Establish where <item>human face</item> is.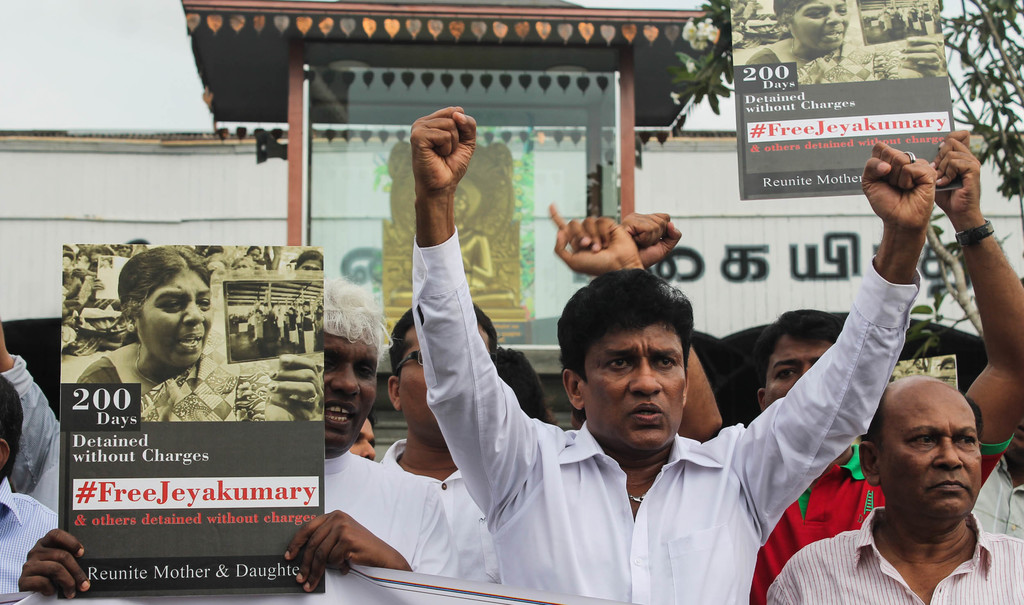
Established at Rect(398, 322, 489, 442).
